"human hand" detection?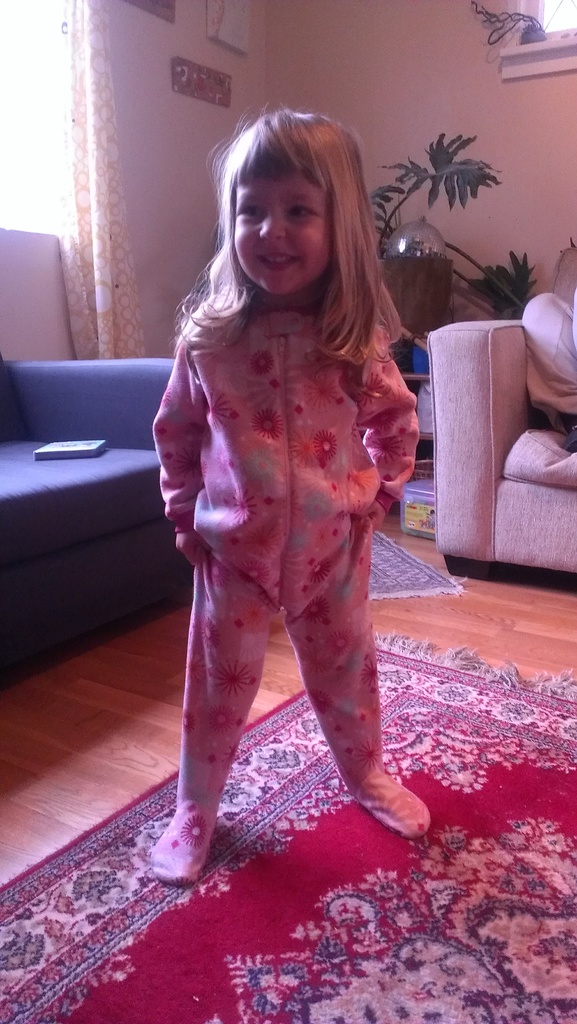
crop(174, 529, 215, 566)
